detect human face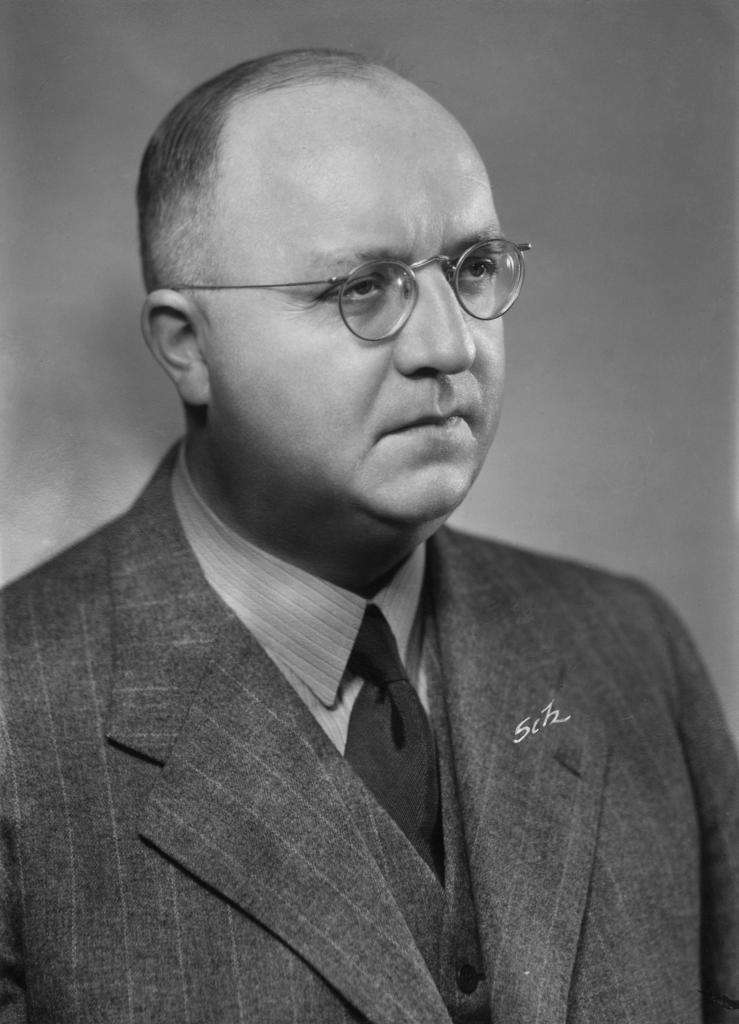
200:125:504:524
